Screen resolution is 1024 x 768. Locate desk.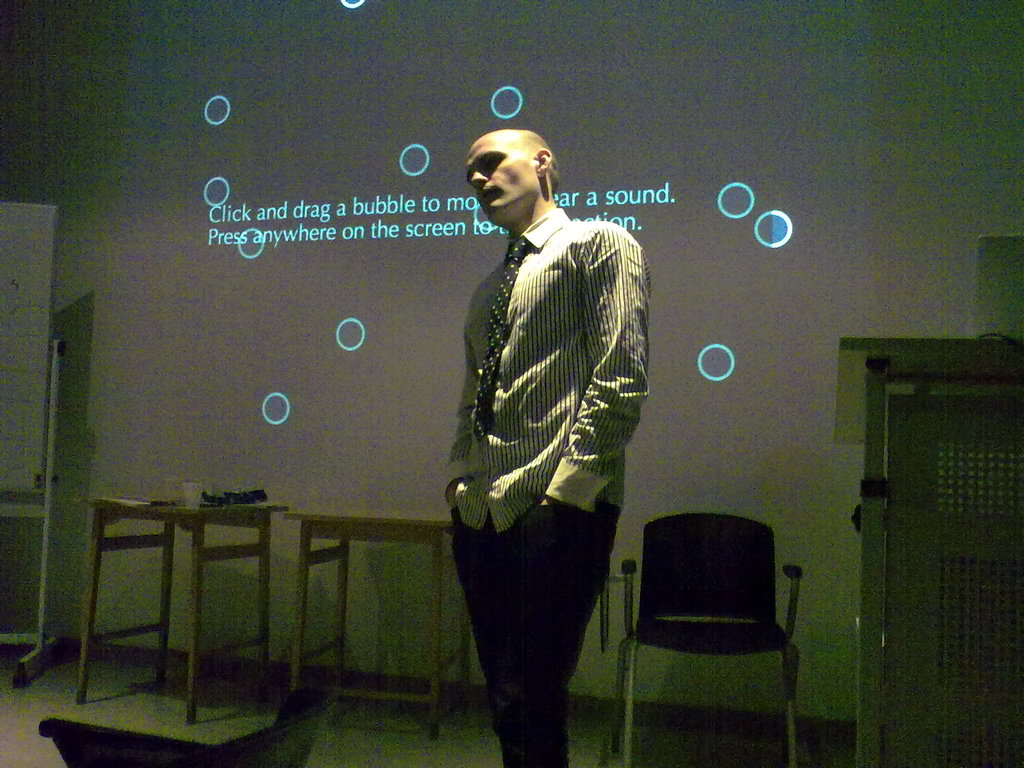
{"x1": 282, "y1": 502, "x2": 450, "y2": 742}.
